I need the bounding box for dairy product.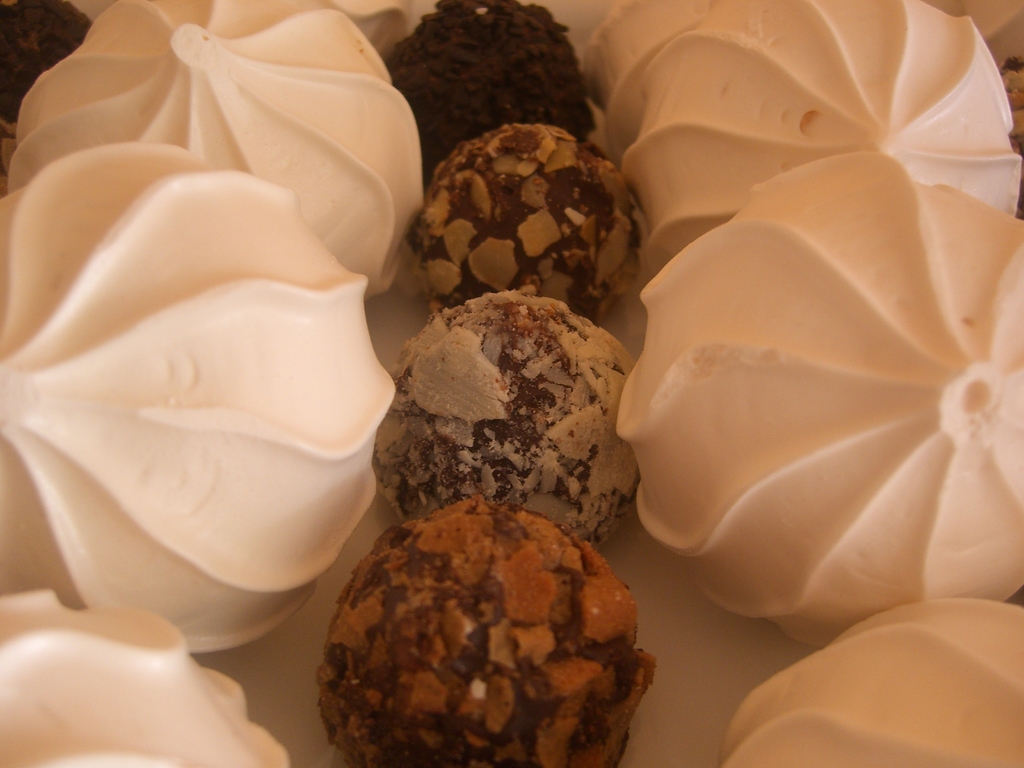
Here it is: 611/152/1023/648.
